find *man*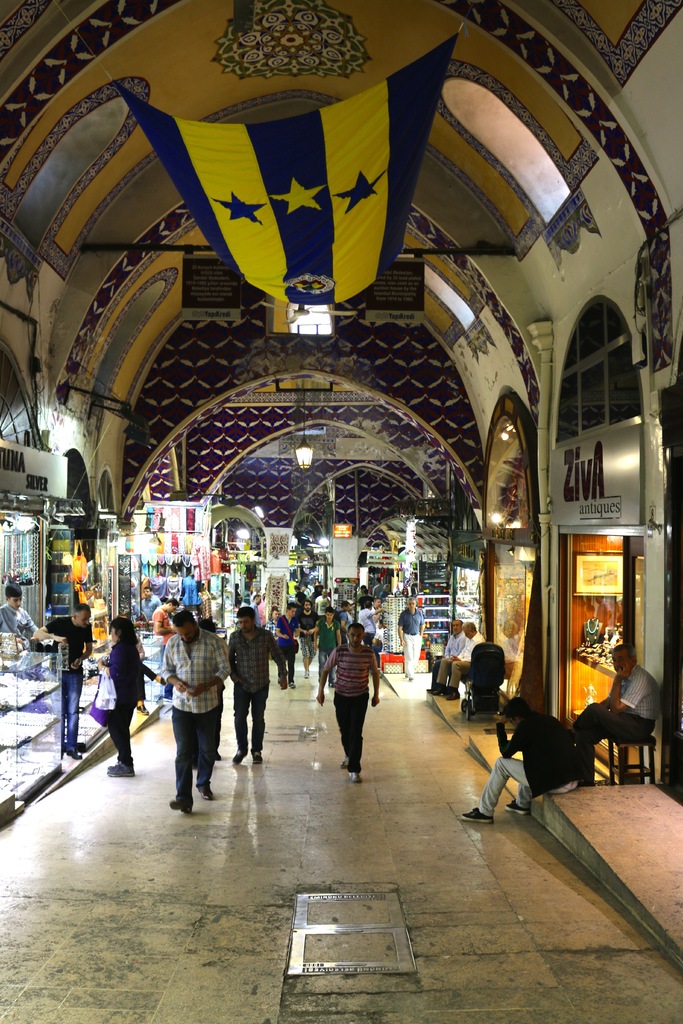
393/594/423/673
